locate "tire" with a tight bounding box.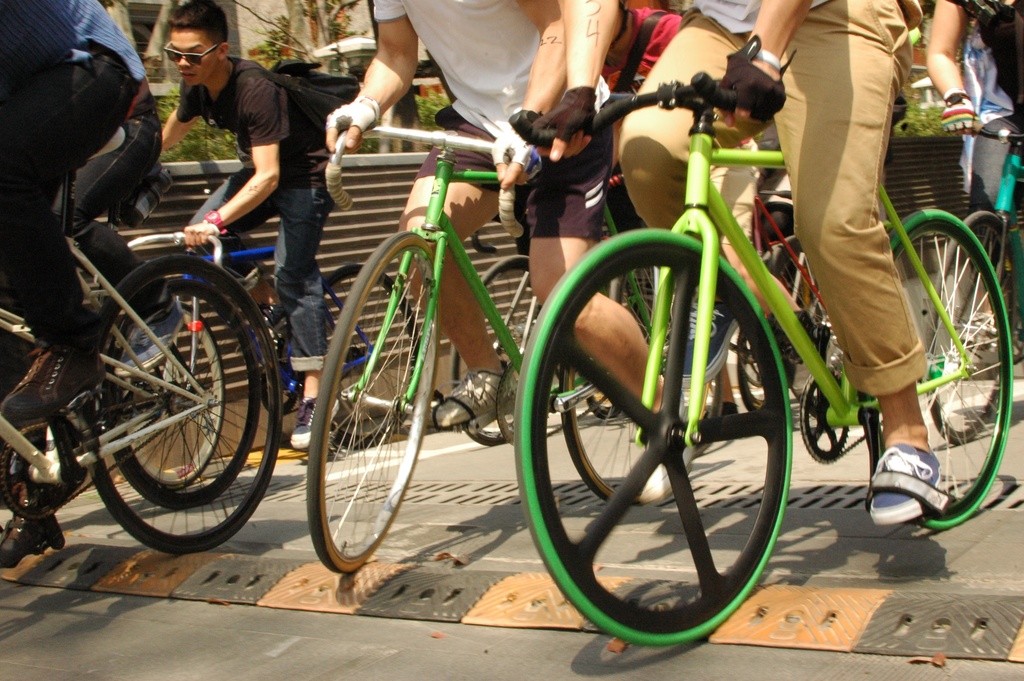
[103,280,259,508].
